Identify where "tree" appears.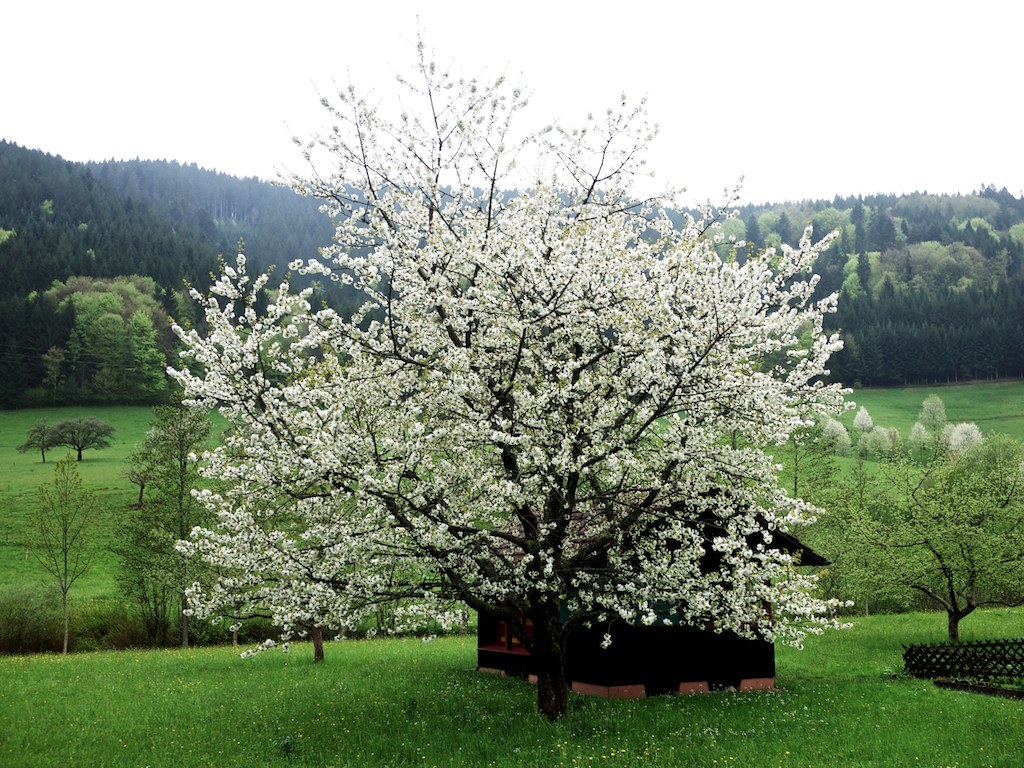
Appears at <bbox>19, 459, 110, 655</bbox>.
